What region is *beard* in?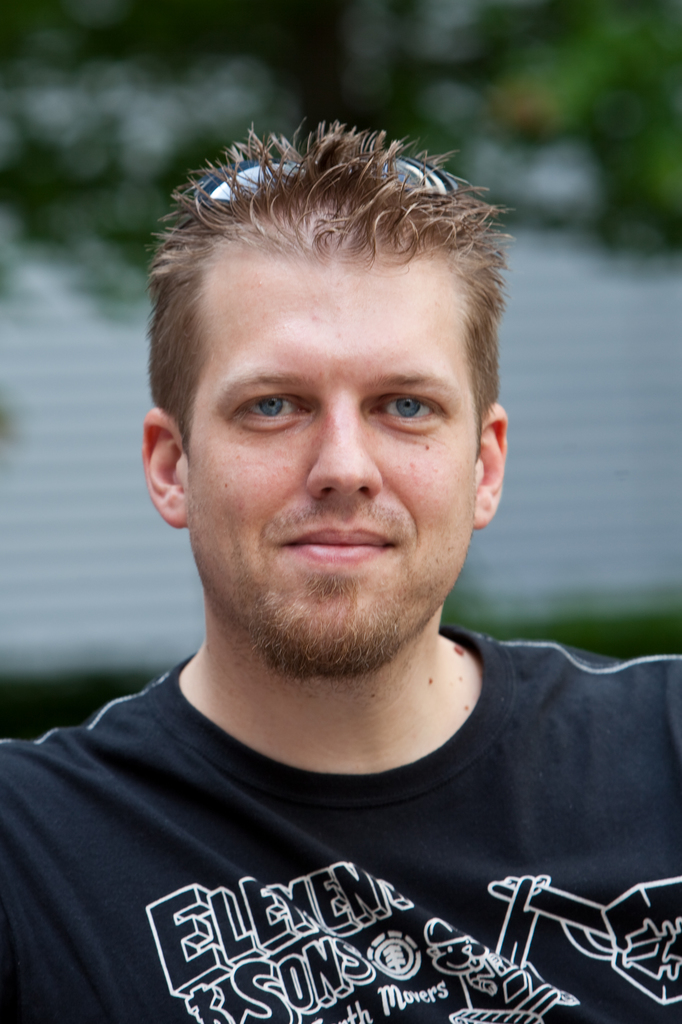
<box>235,563,420,678</box>.
